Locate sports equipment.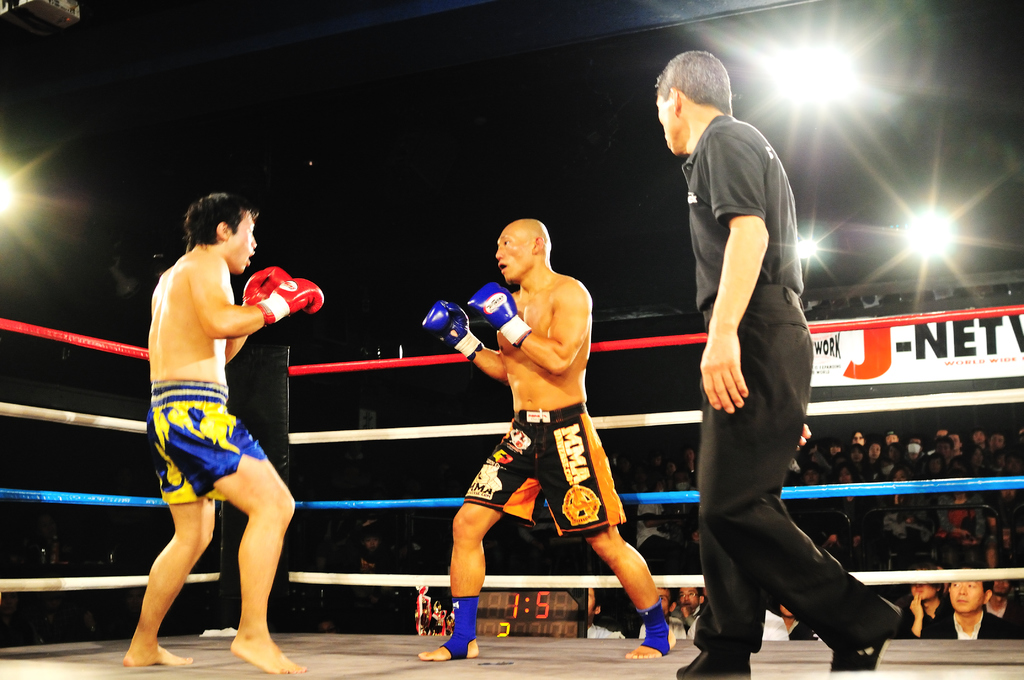
Bounding box: l=465, t=281, r=532, b=352.
